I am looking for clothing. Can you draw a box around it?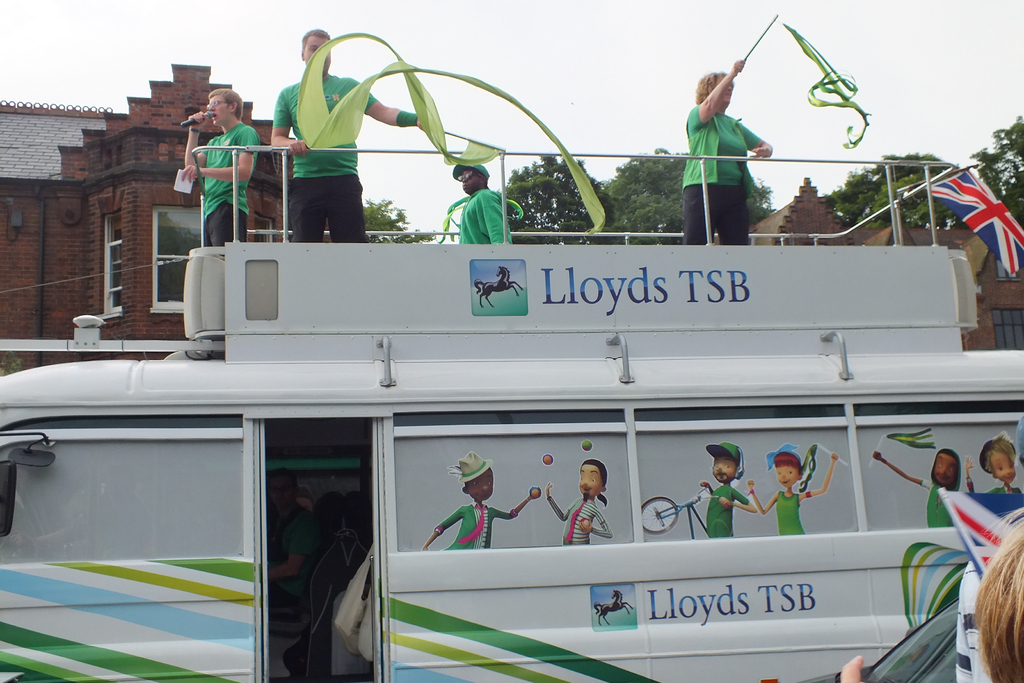
Sure, the bounding box is BBox(548, 499, 609, 547).
